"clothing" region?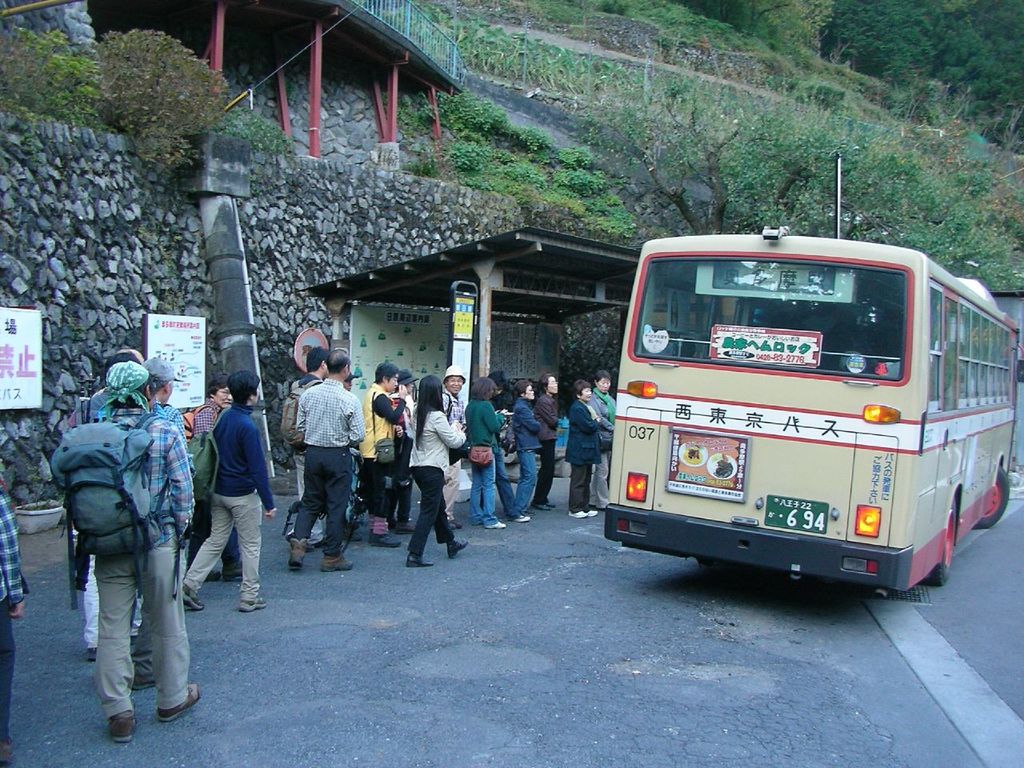
x1=194 y1=397 x2=242 y2=575
